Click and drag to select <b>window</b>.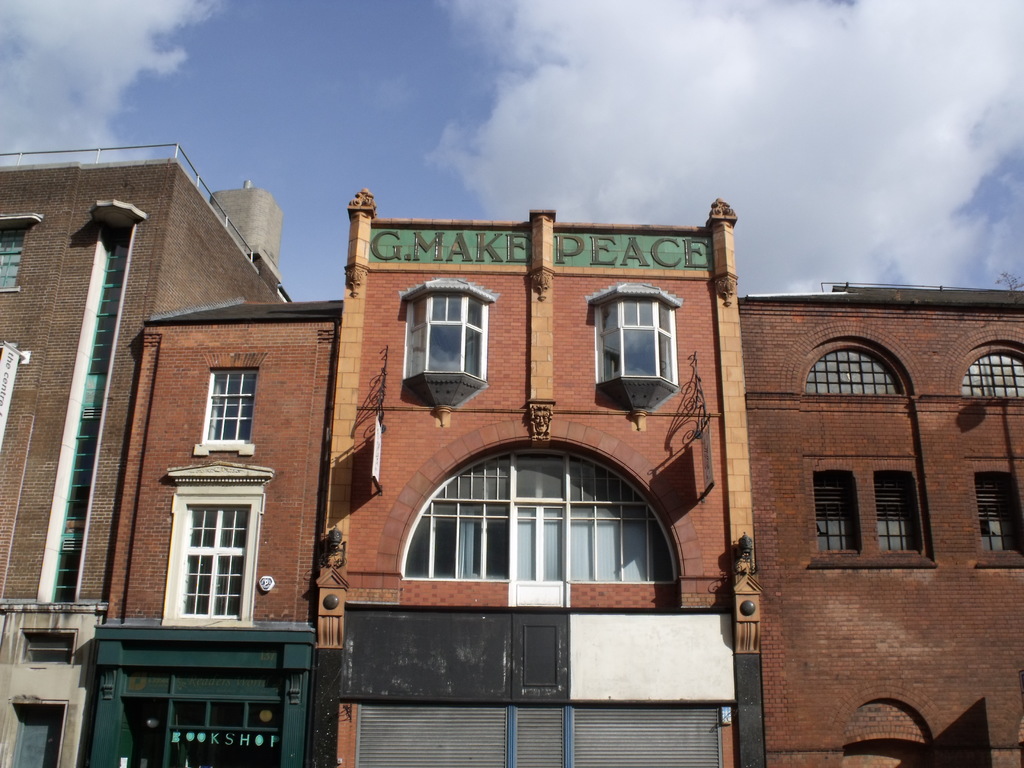
Selection: x1=972 y1=475 x2=1023 y2=550.
